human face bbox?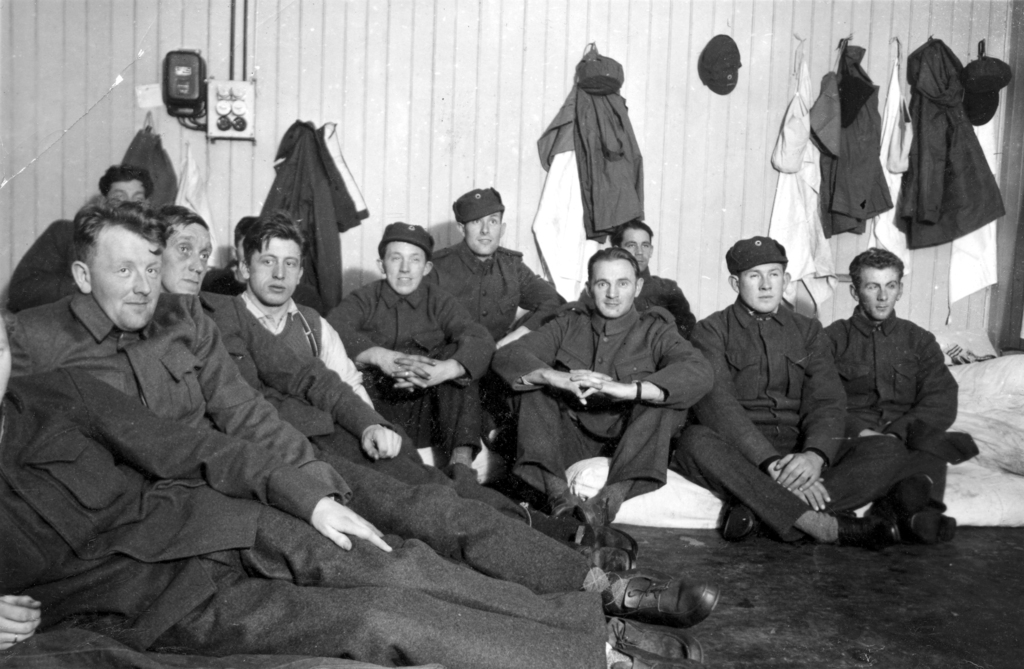
x1=622 y1=229 x2=652 y2=276
